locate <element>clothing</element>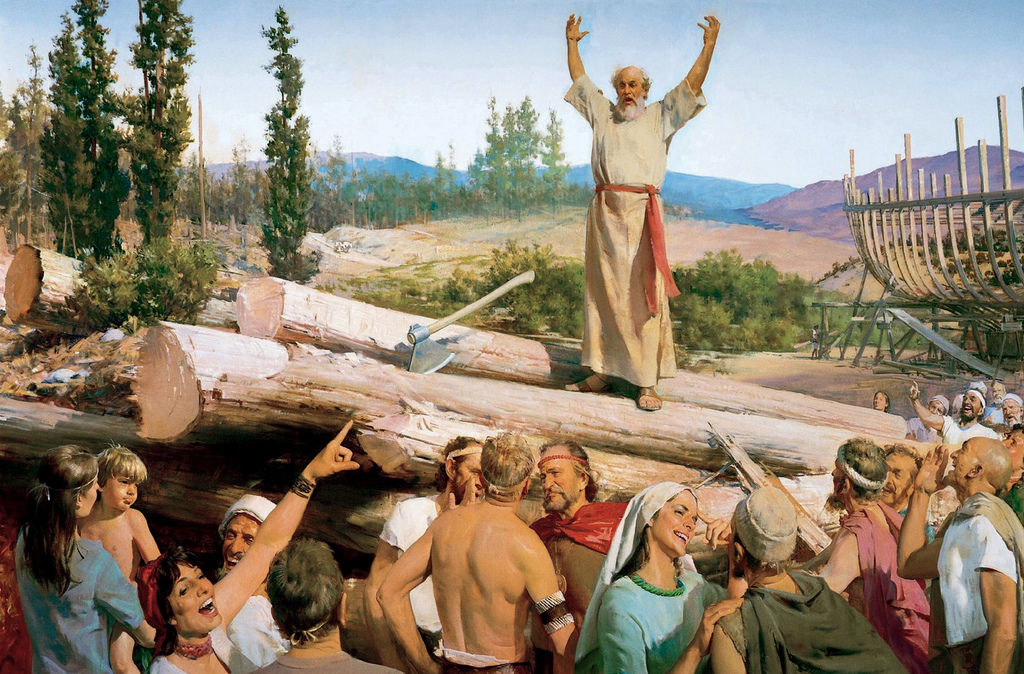
(885,501,942,541)
